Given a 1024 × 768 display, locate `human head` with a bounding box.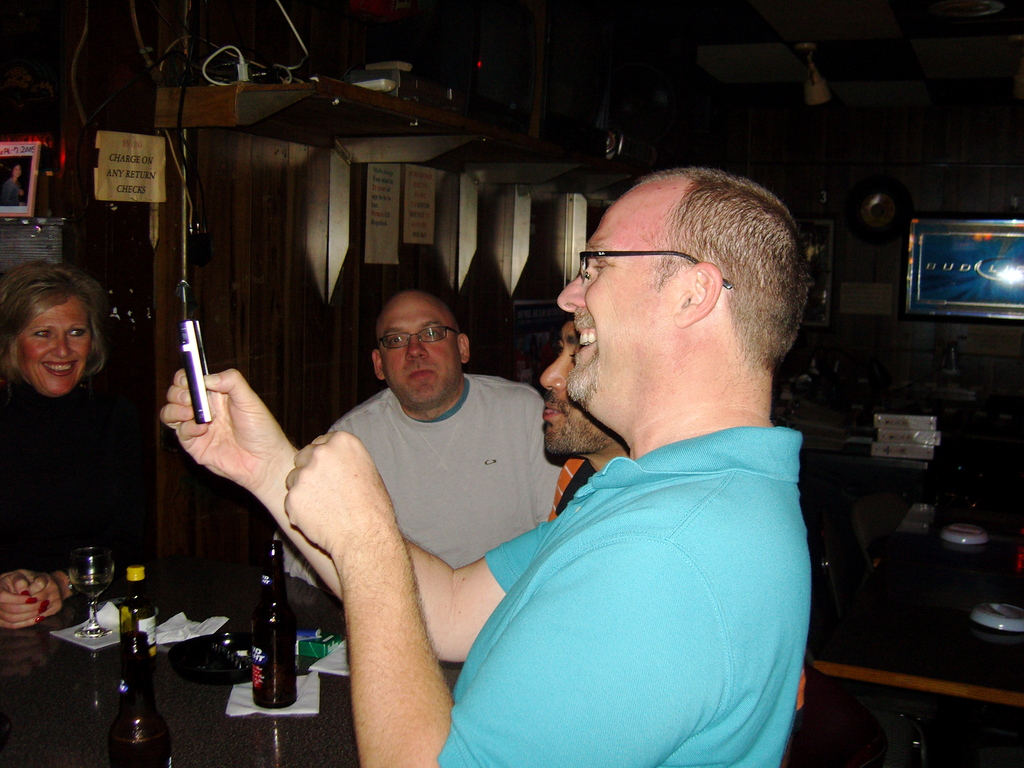
Located: [x1=554, y1=171, x2=819, y2=405].
